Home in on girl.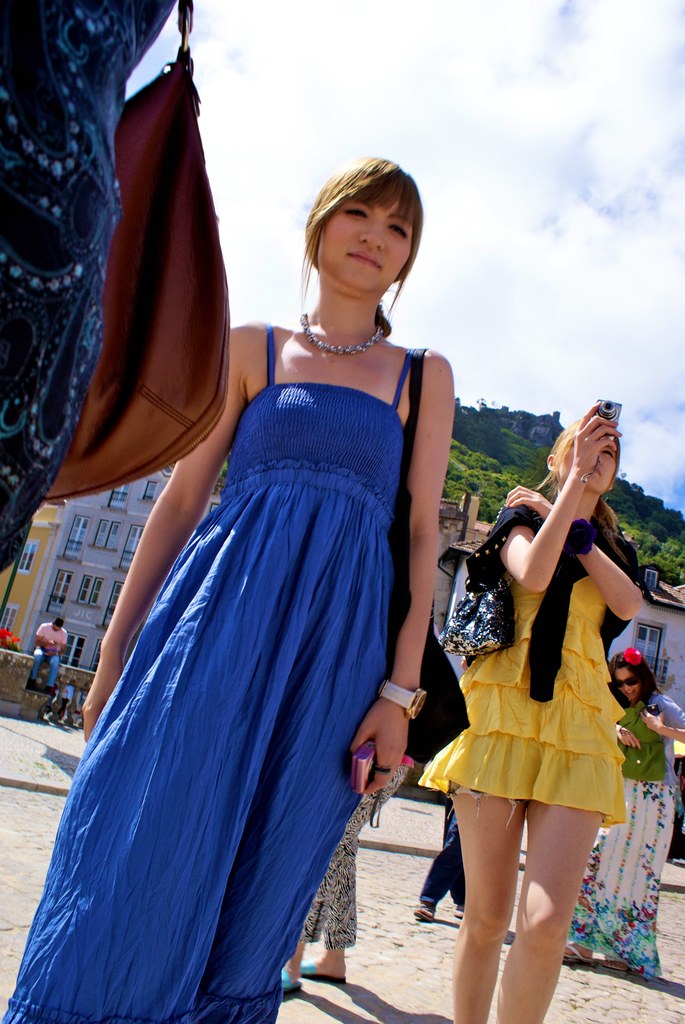
Homed in at 418 416 647 1023.
